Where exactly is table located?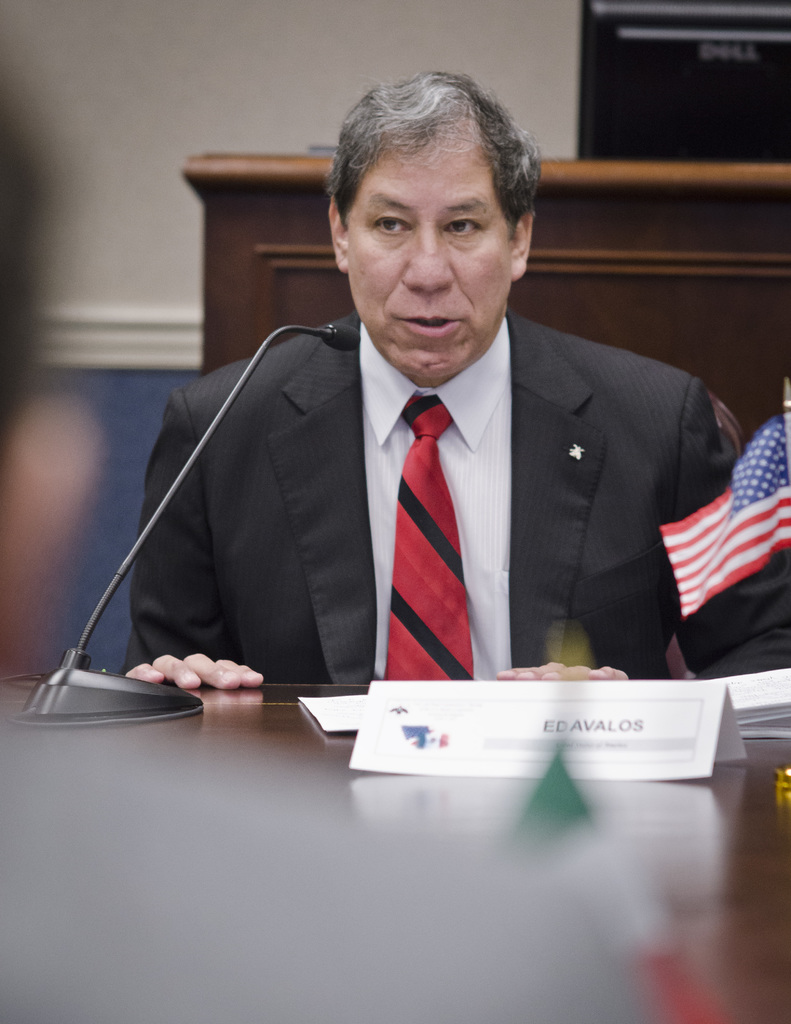
Its bounding box is (0,676,790,1023).
